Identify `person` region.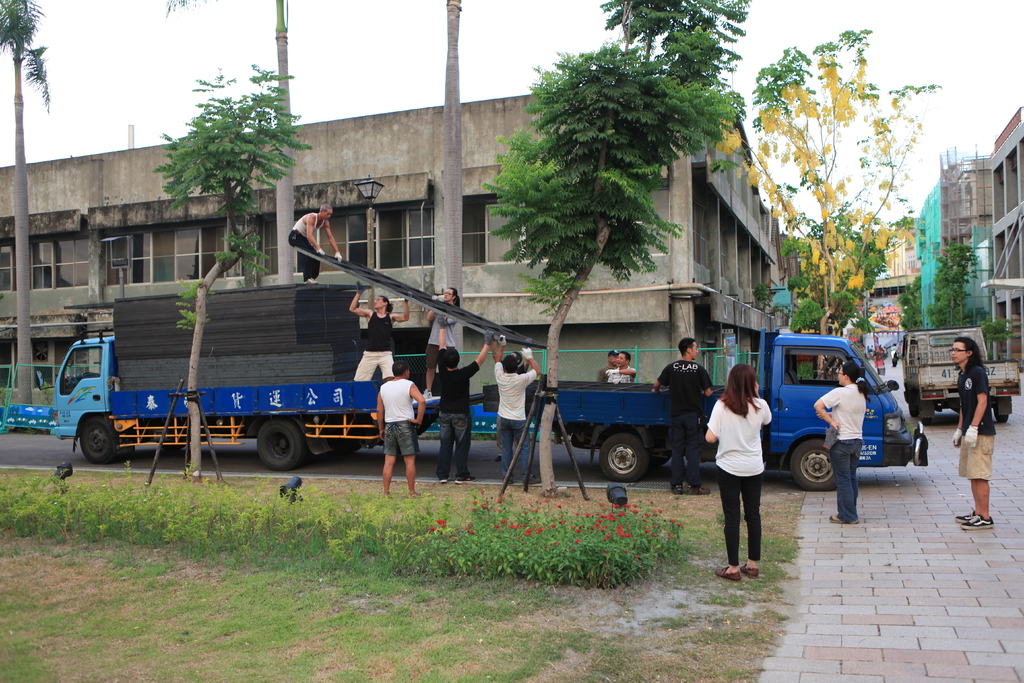
Region: (595,352,616,384).
